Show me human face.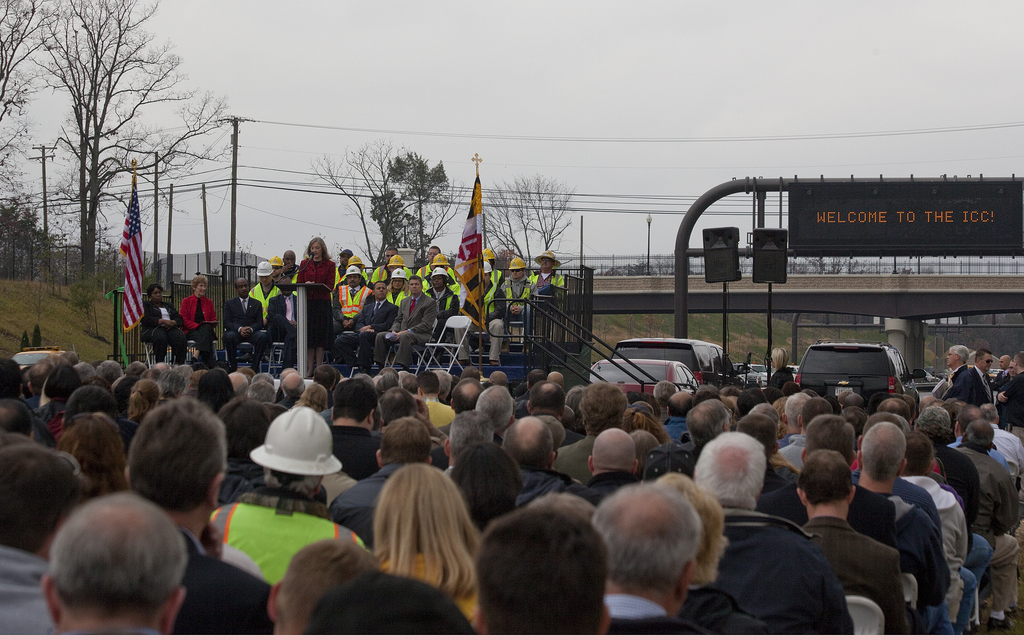
human face is here: 995:358:1004:371.
